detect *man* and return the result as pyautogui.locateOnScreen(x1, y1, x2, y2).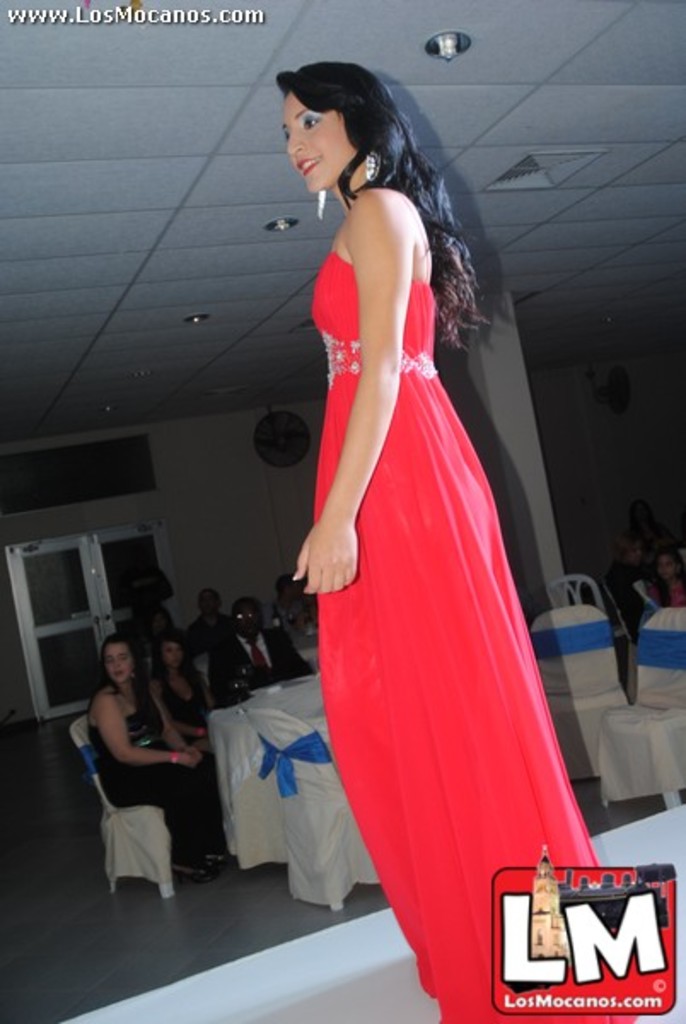
pyautogui.locateOnScreen(196, 585, 229, 635).
